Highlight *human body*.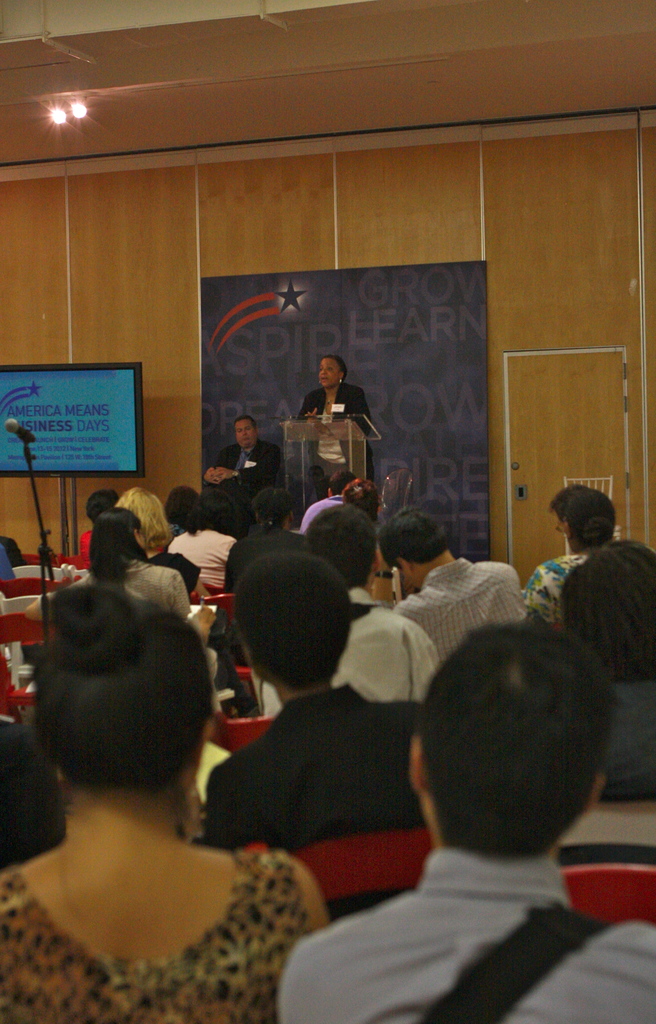
Highlighted region: rect(204, 412, 281, 504).
